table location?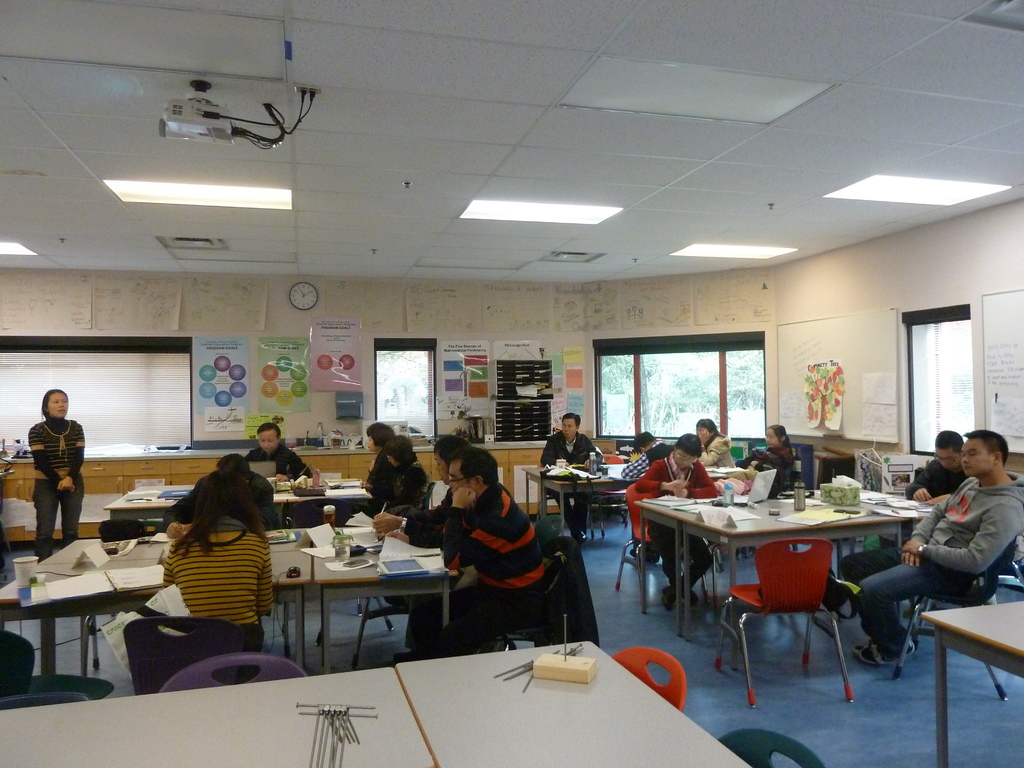
[left=524, top=466, right=732, bottom=532]
